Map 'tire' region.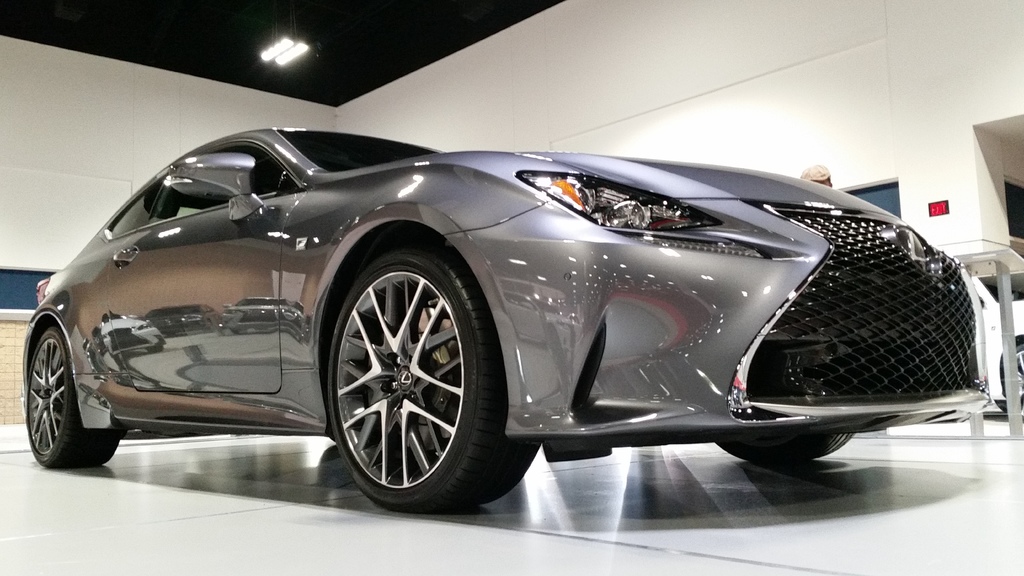
Mapped to [x1=325, y1=250, x2=543, y2=519].
